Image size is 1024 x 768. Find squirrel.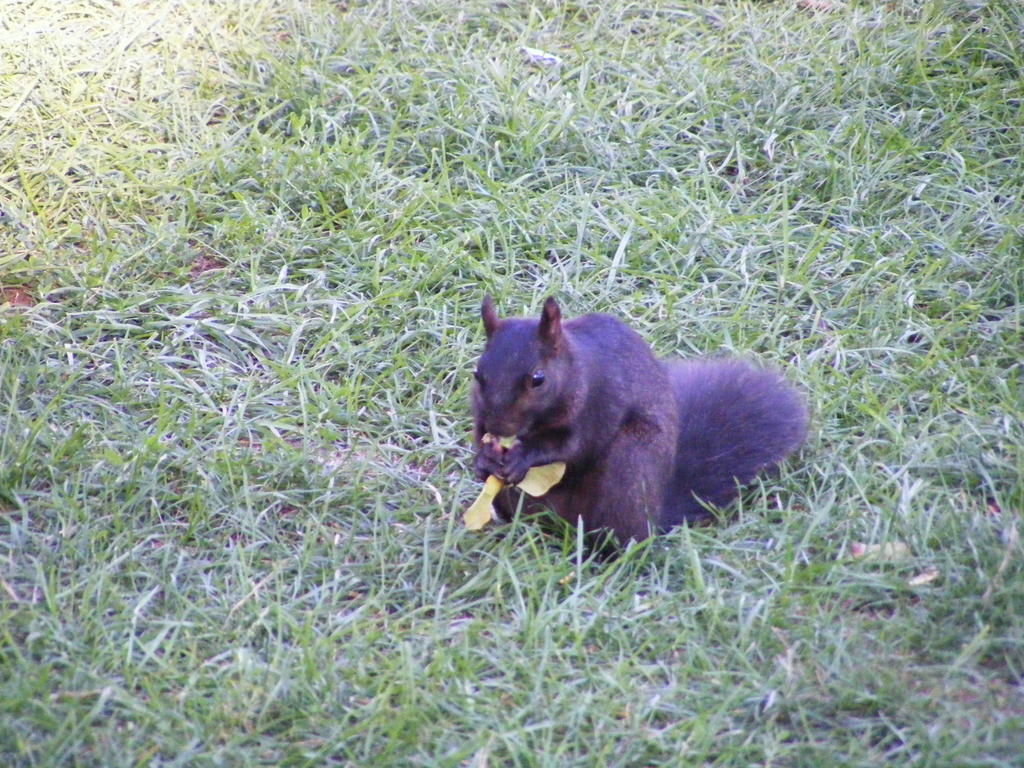
detection(472, 288, 808, 563).
